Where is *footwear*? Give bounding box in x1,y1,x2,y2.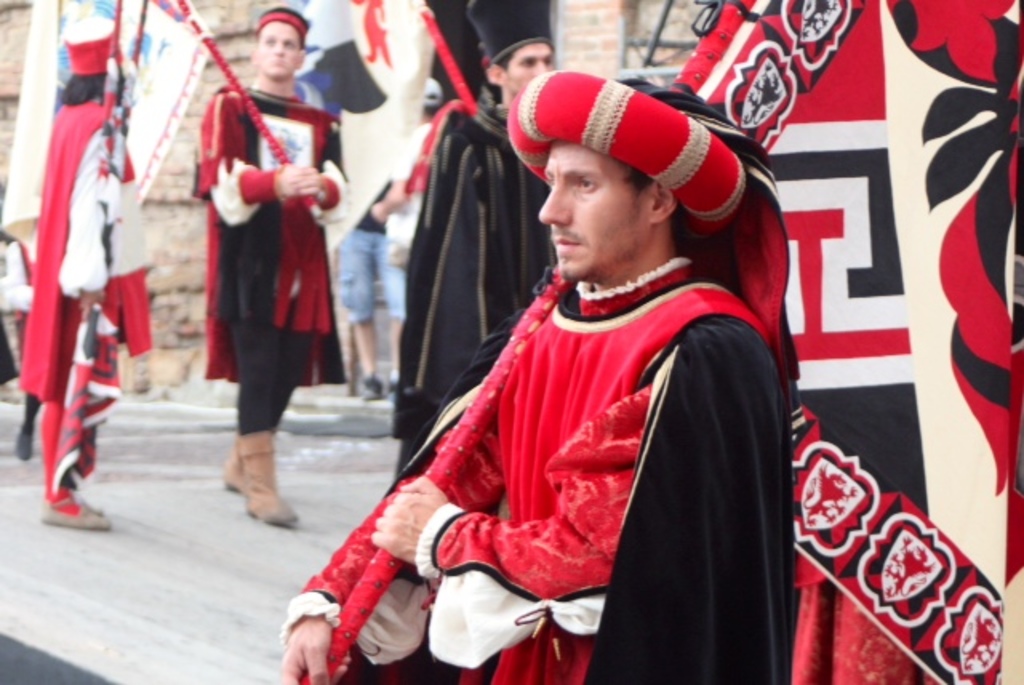
360,375,387,400.
